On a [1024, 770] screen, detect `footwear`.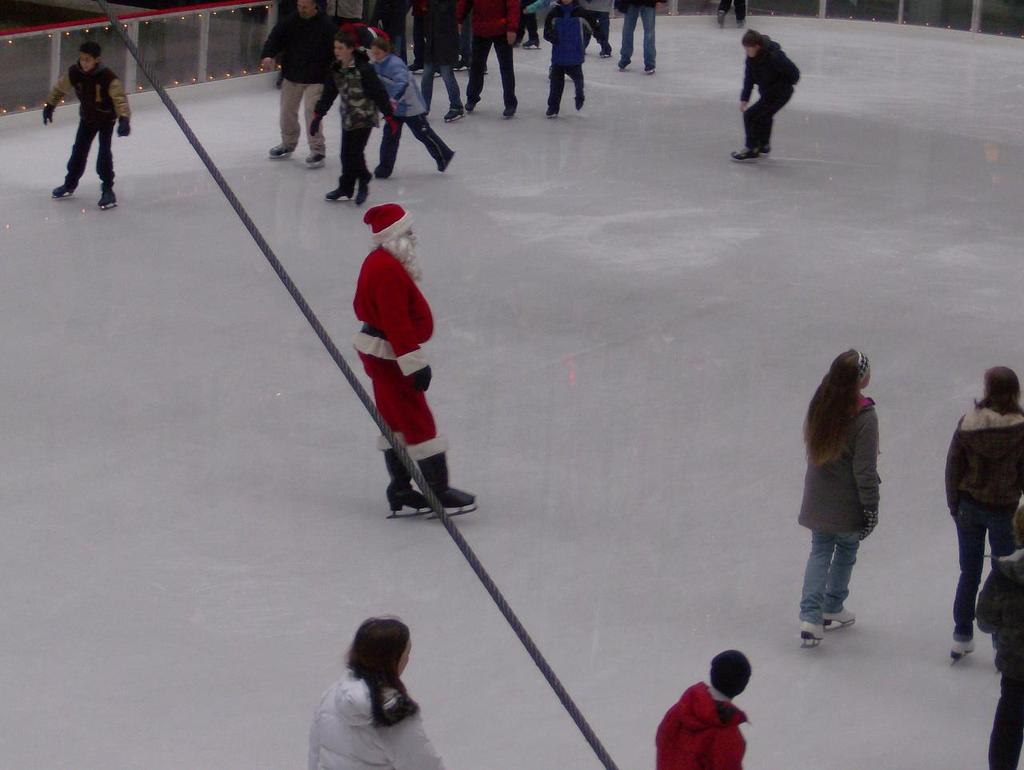
l=546, t=106, r=558, b=114.
